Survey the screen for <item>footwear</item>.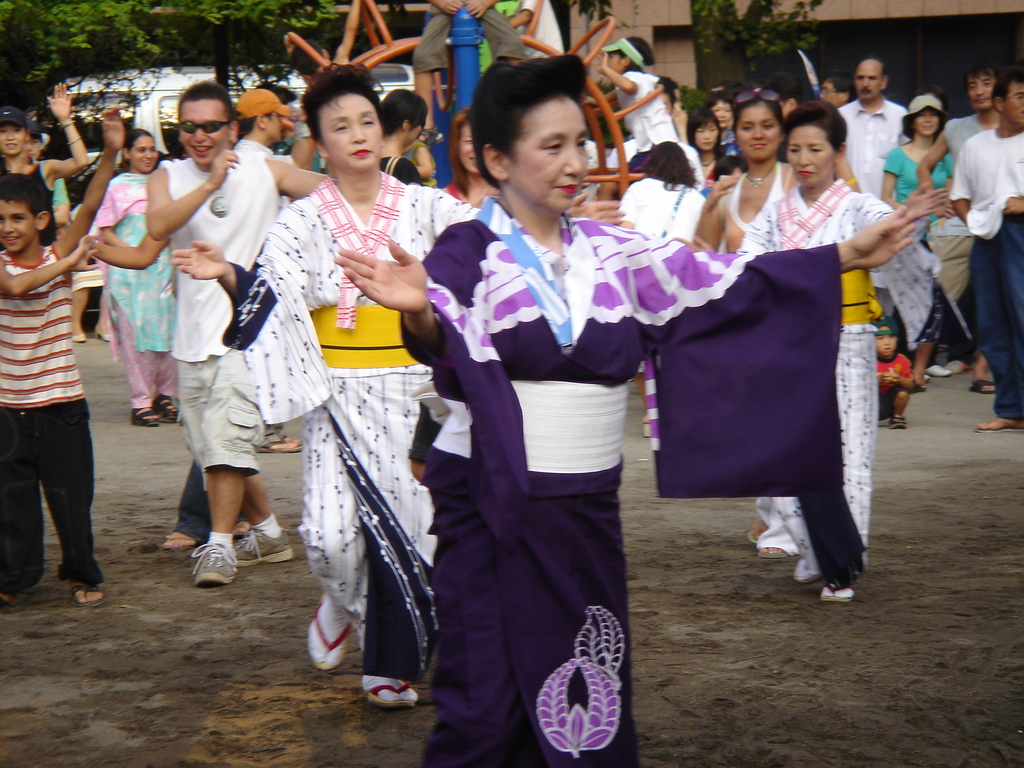
Survey found: x1=131, y1=402, x2=158, y2=424.
